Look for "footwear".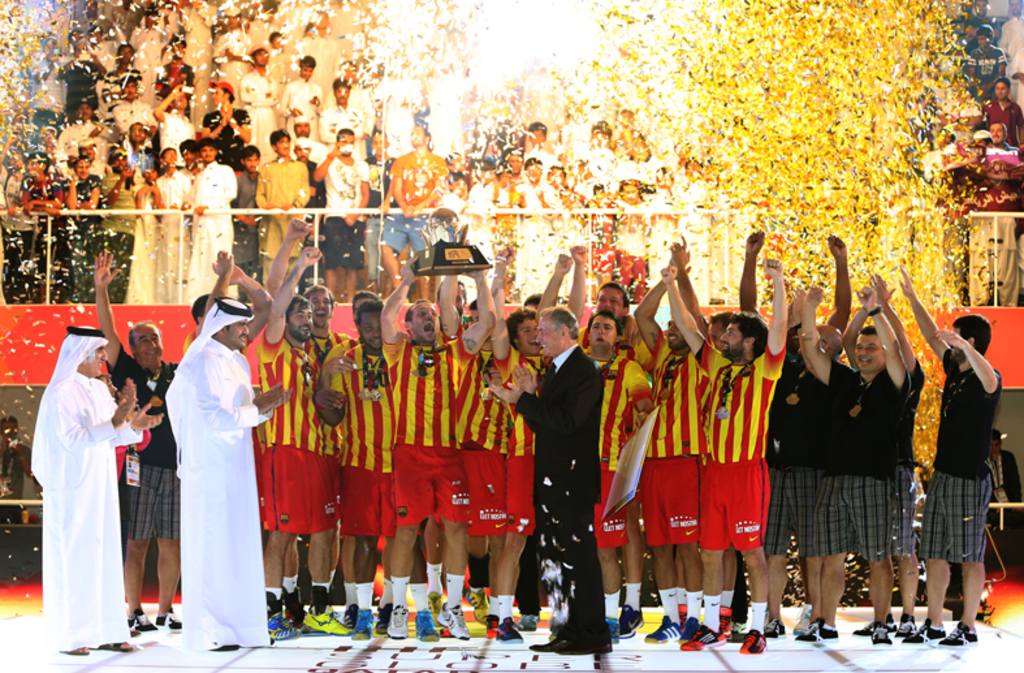
Found: rect(135, 613, 152, 631).
